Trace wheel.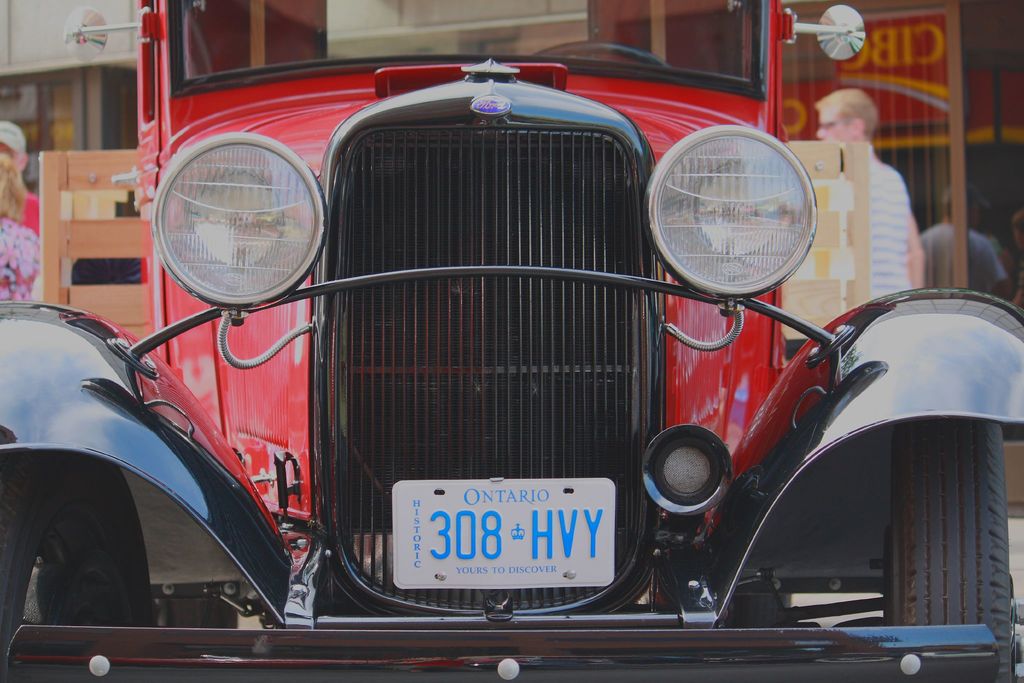
Traced to bbox=[876, 413, 1014, 682].
